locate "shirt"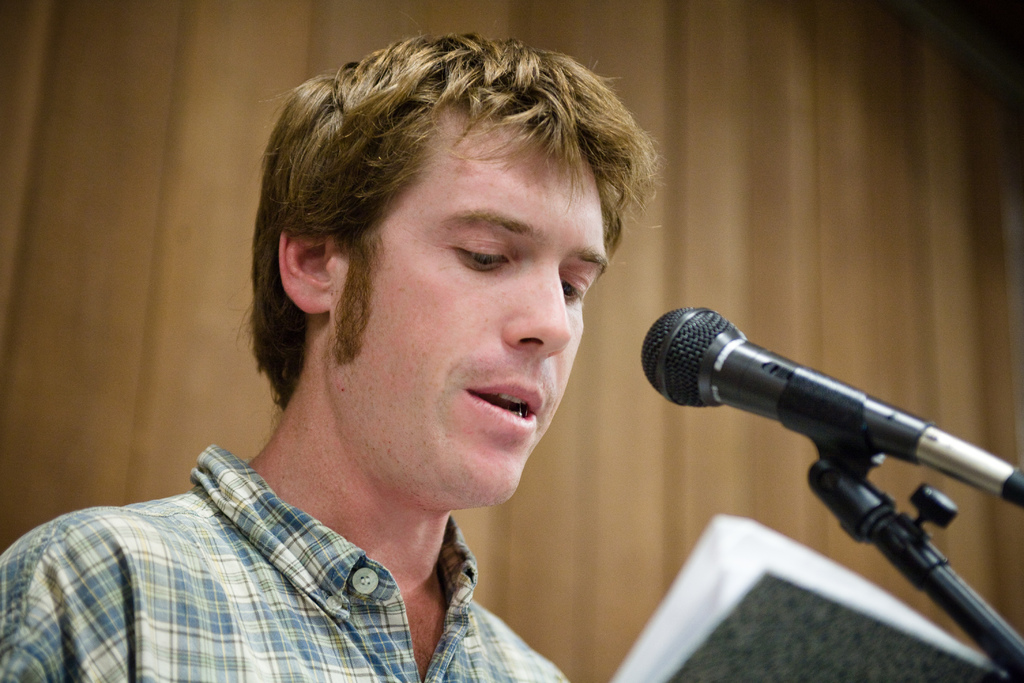
0, 441, 569, 680
